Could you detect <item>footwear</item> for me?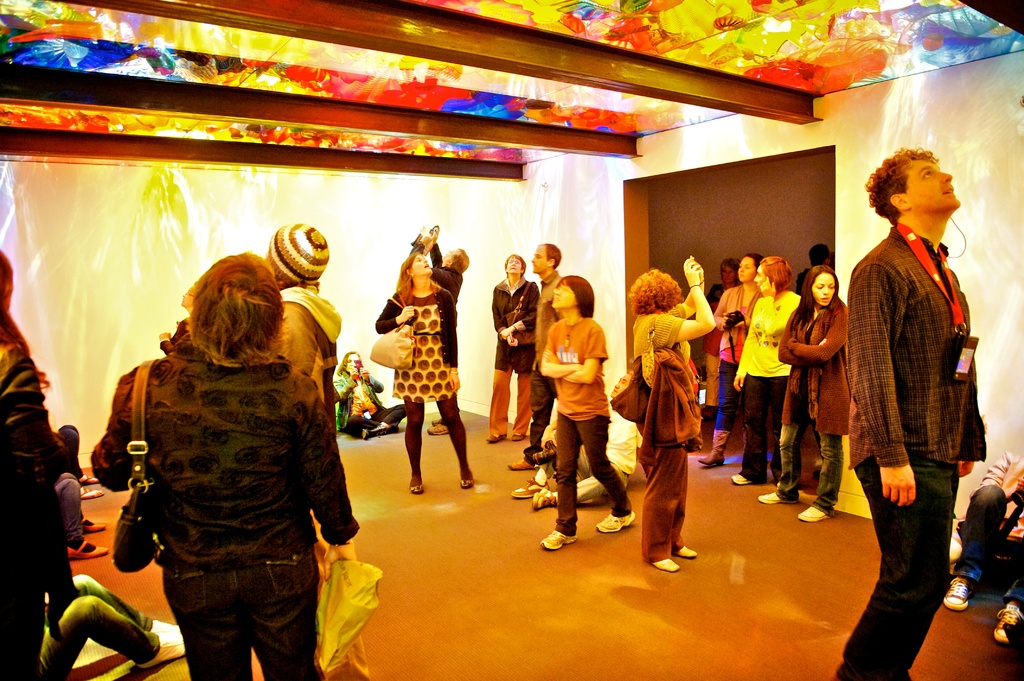
Detection result: BBox(81, 486, 101, 498).
